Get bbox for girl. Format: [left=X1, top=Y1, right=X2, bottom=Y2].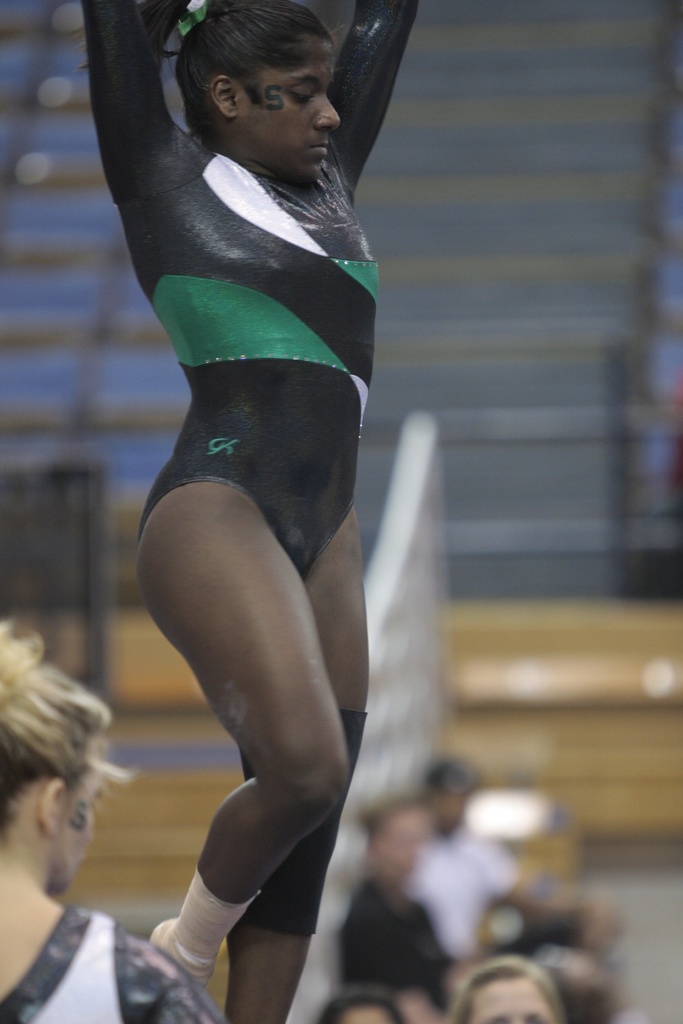
[left=83, top=0, right=422, bottom=1023].
